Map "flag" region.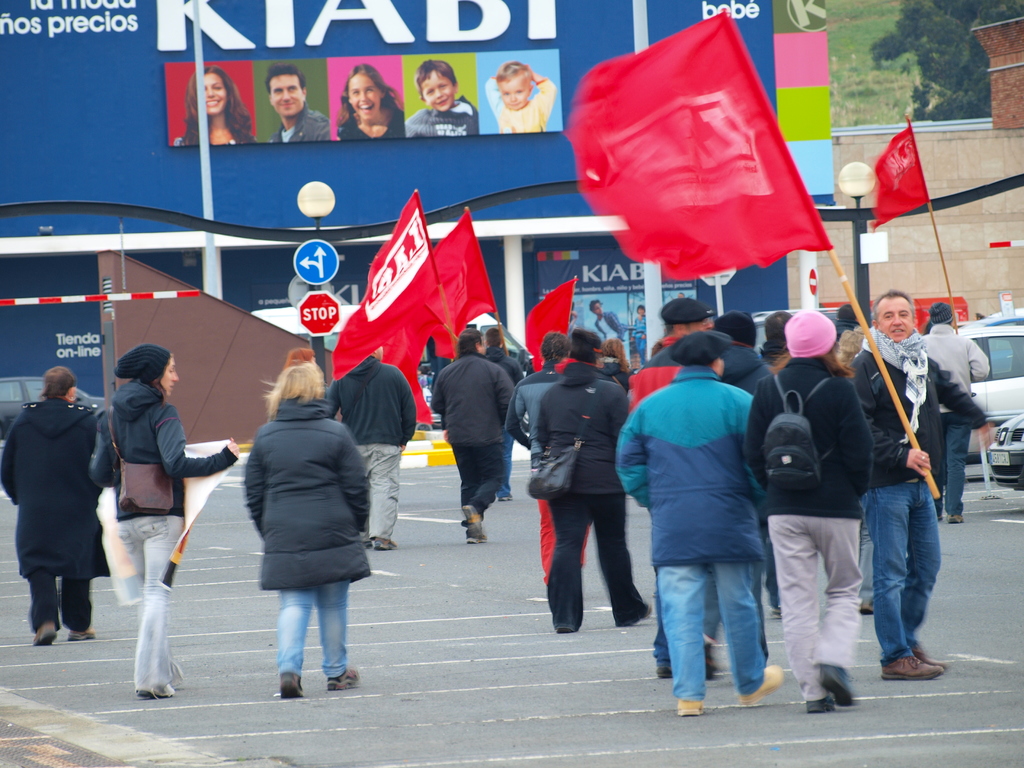
Mapped to region(531, 492, 591, 589).
